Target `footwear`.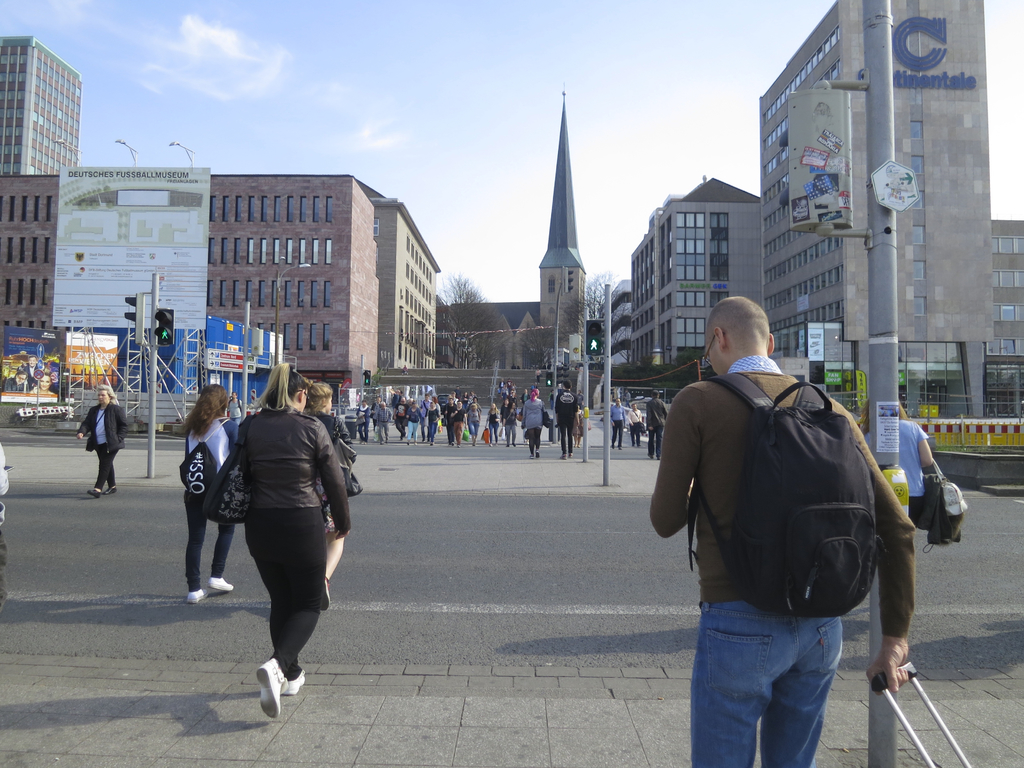
Target region: 284:664:306:696.
